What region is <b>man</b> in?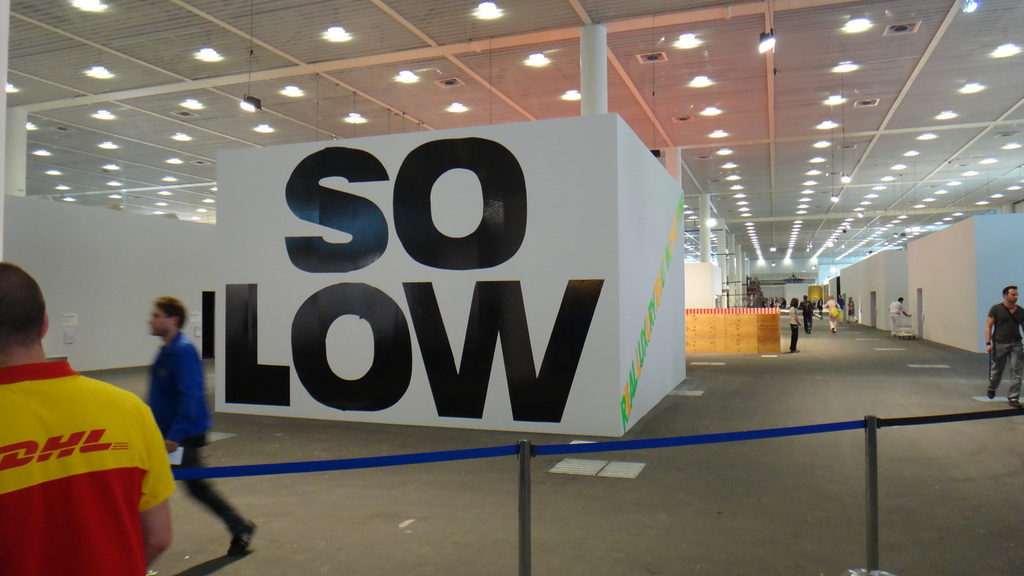
<box>0,266,172,575</box>.
